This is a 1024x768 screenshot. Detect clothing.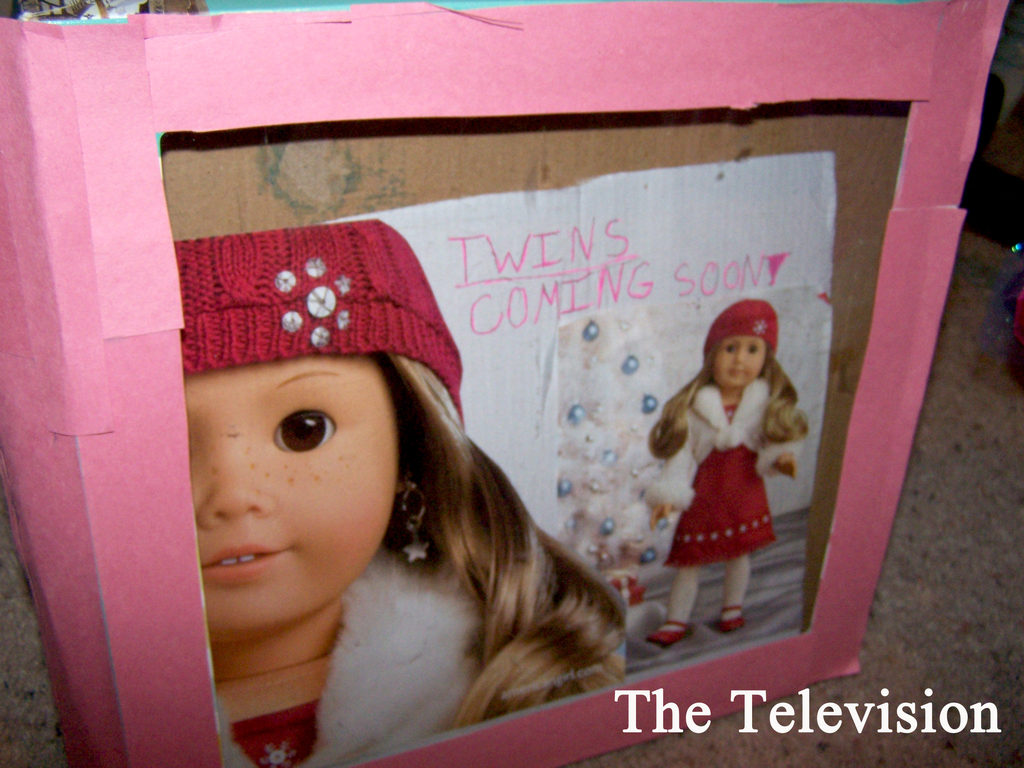
[658, 356, 796, 600].
